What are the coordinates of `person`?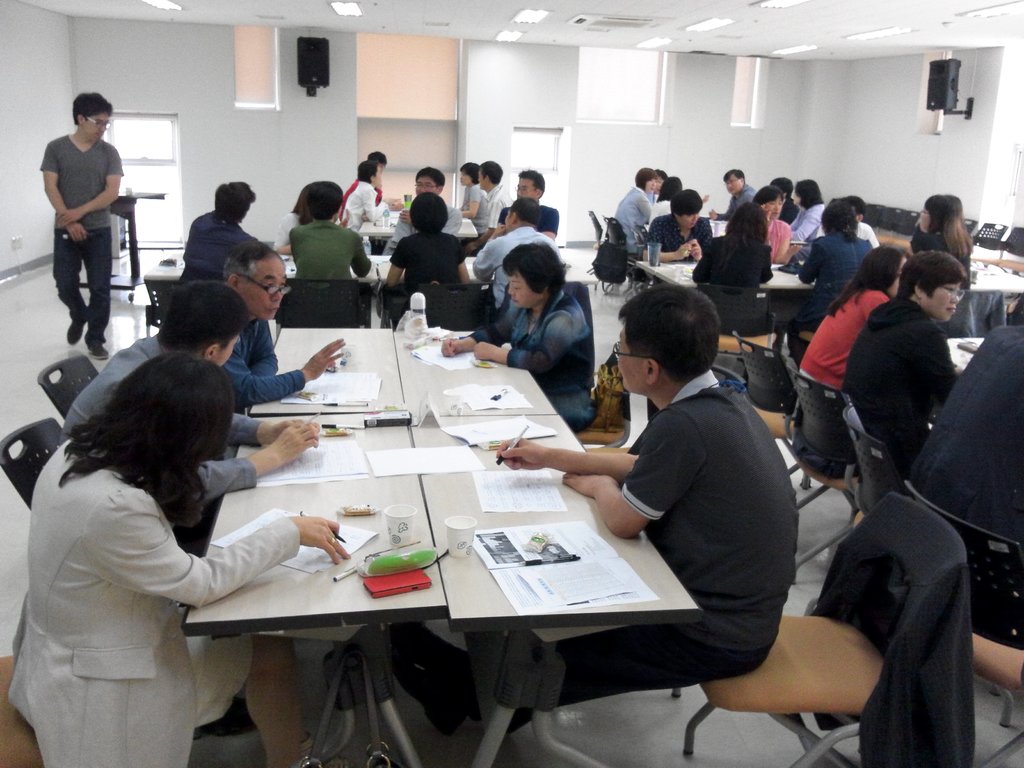
762,165,810,220.
